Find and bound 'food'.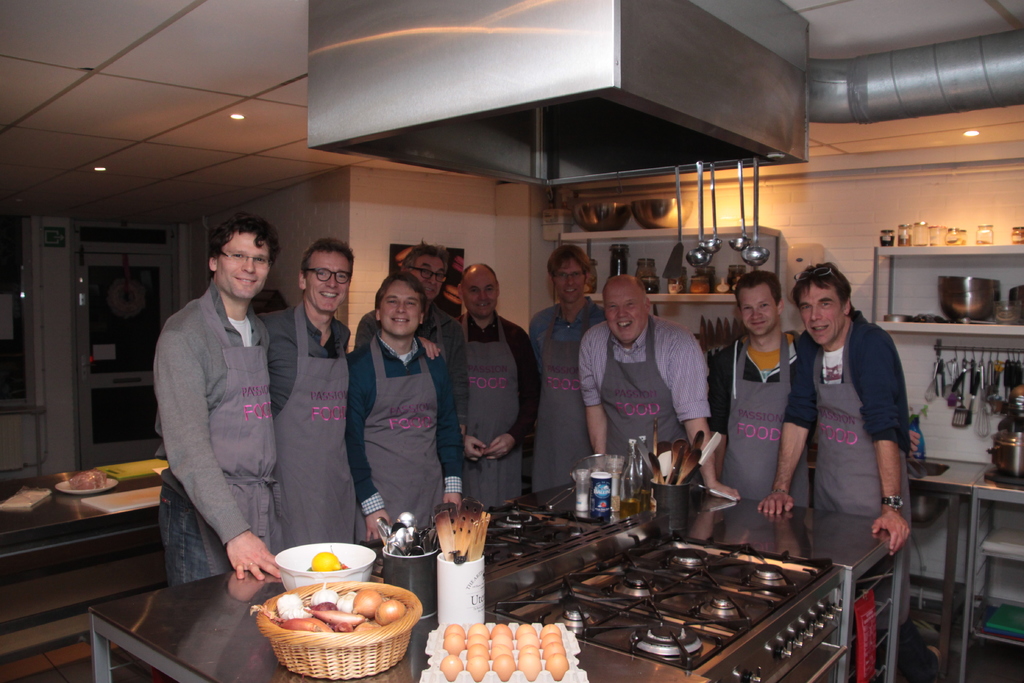
Bound: 307/552/352/574.
